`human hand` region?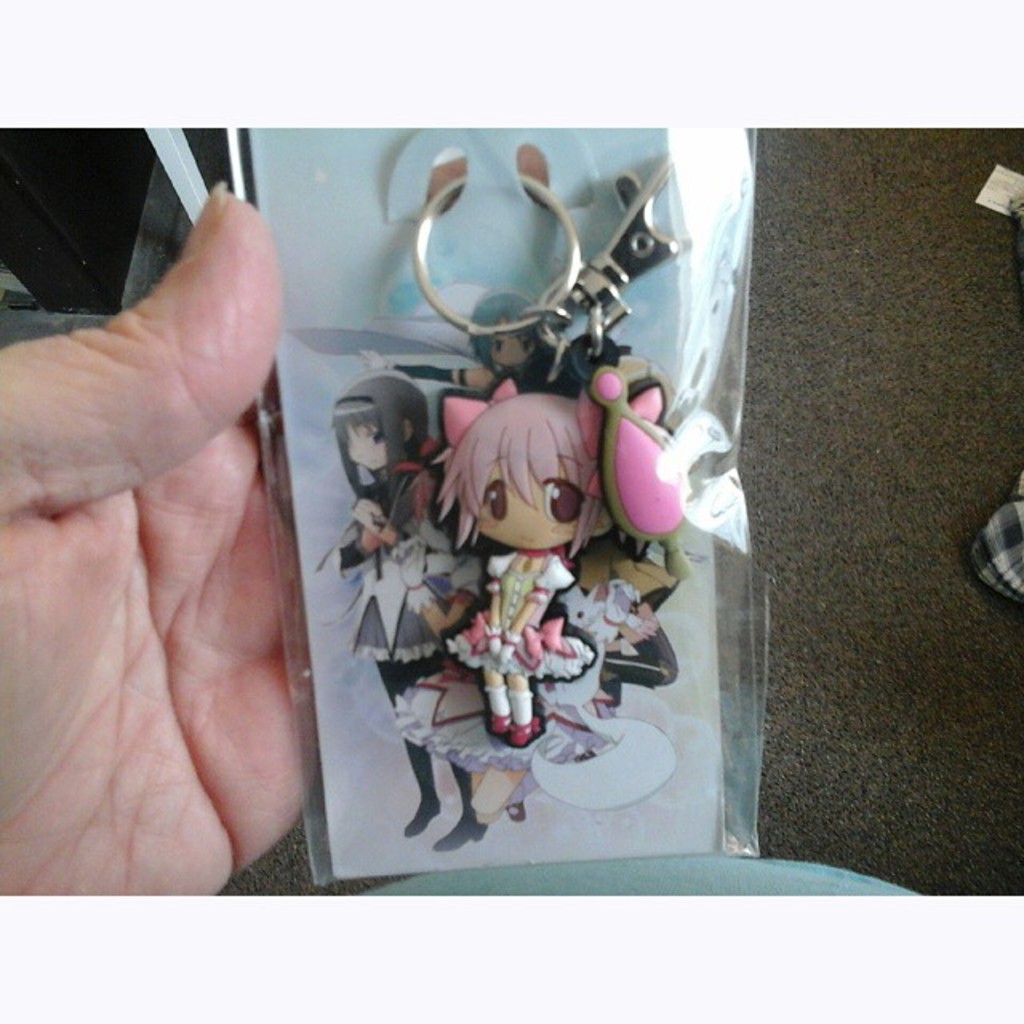
BBox(355, 349, 387, 373)
